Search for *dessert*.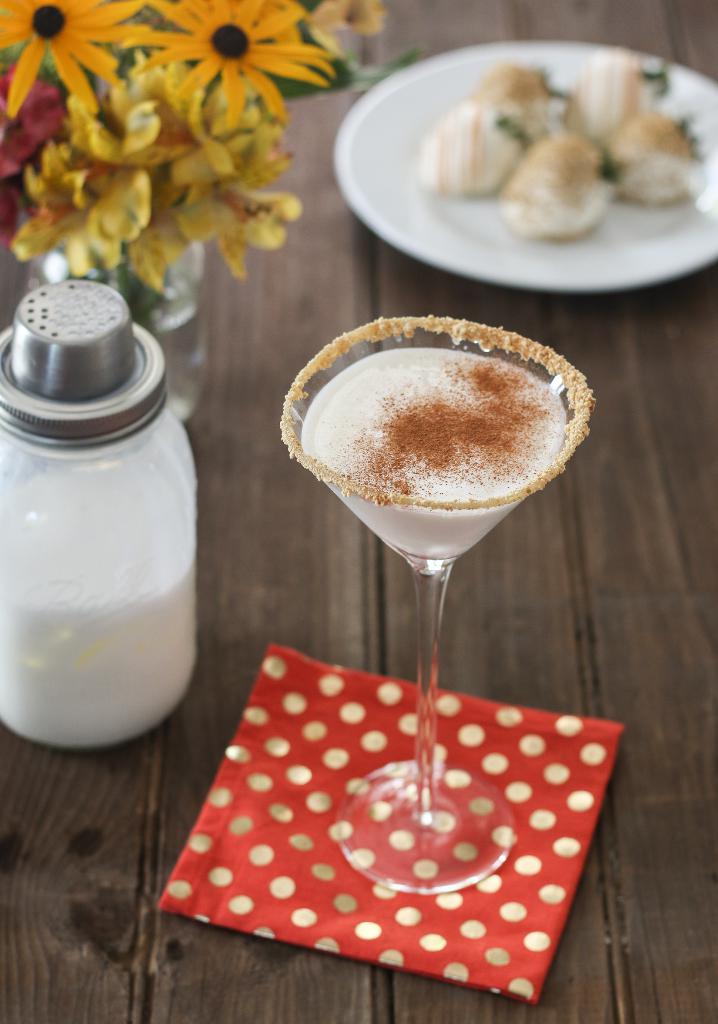
Found at box=[409, 59, 706, 246].
